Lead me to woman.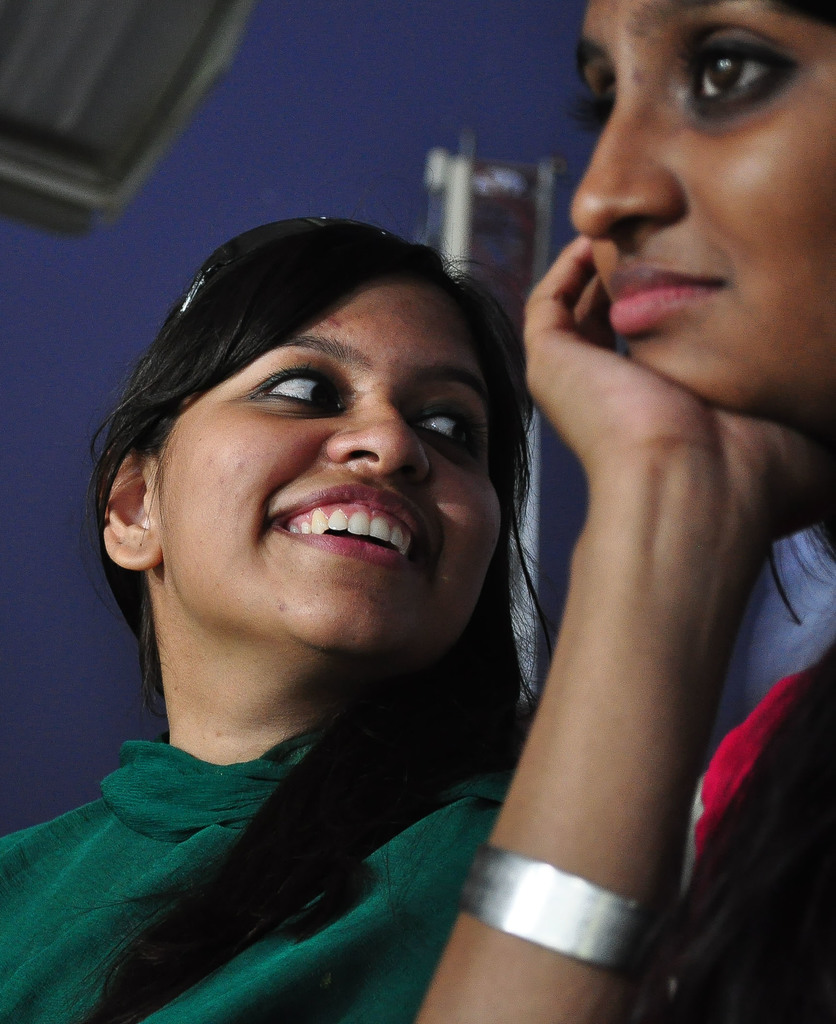
Lead to 0/218/553/1023.
